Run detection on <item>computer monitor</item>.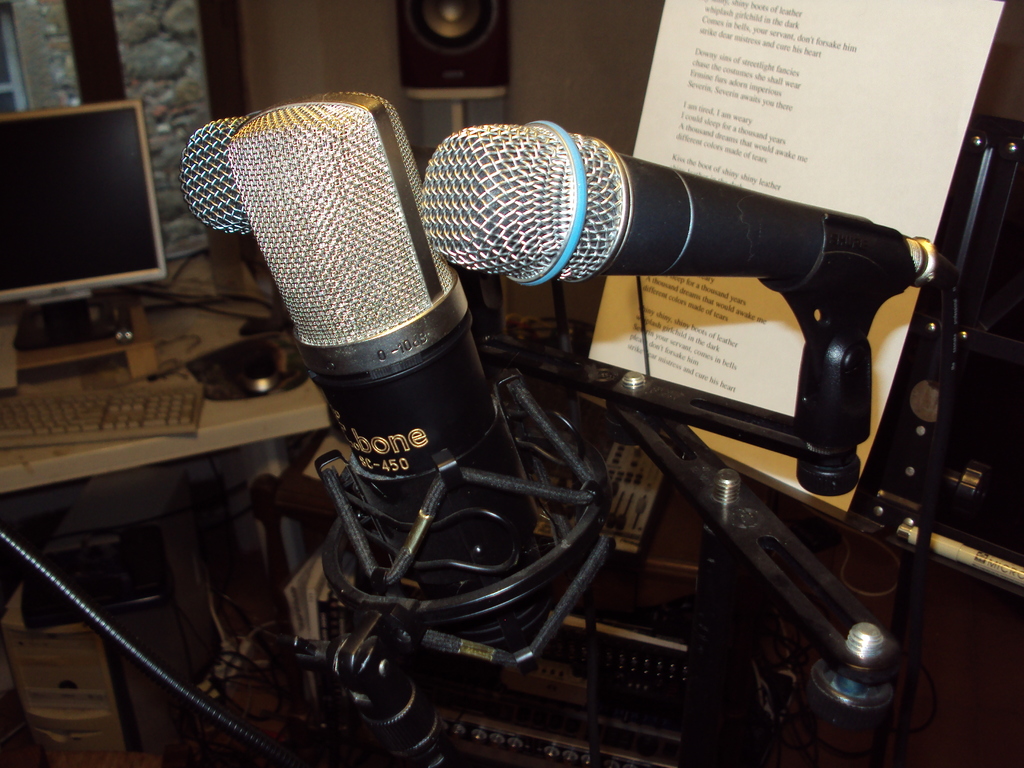
Result: 3, 86, 161, 353.
